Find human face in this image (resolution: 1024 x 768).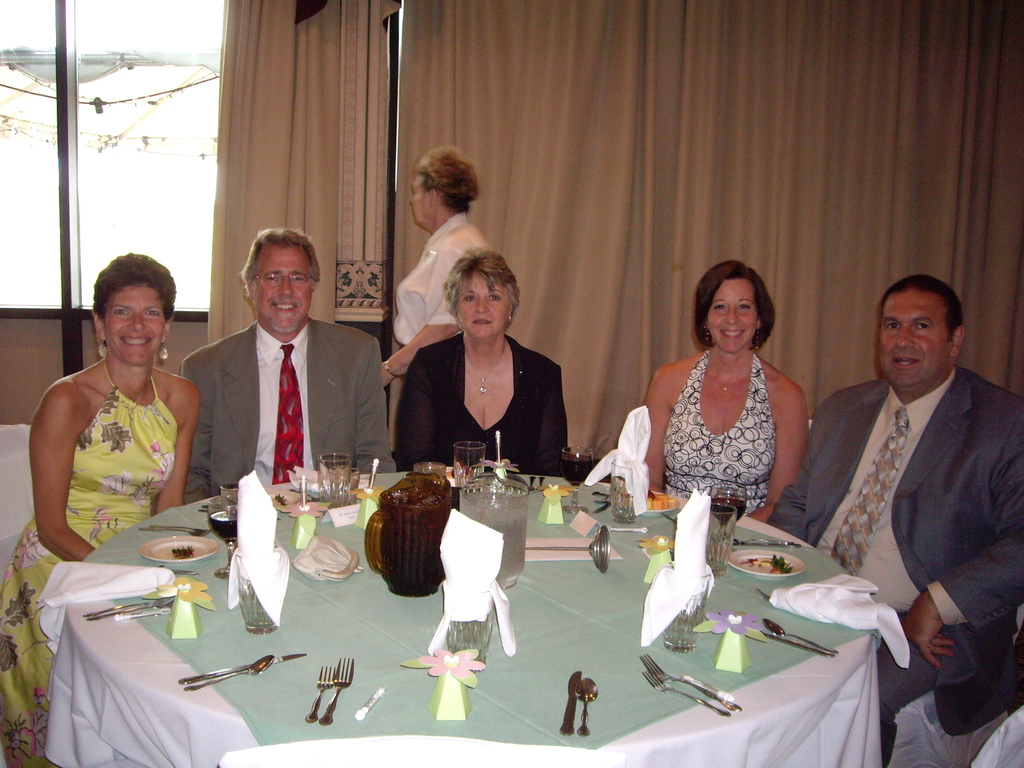
410:171:431:228.
